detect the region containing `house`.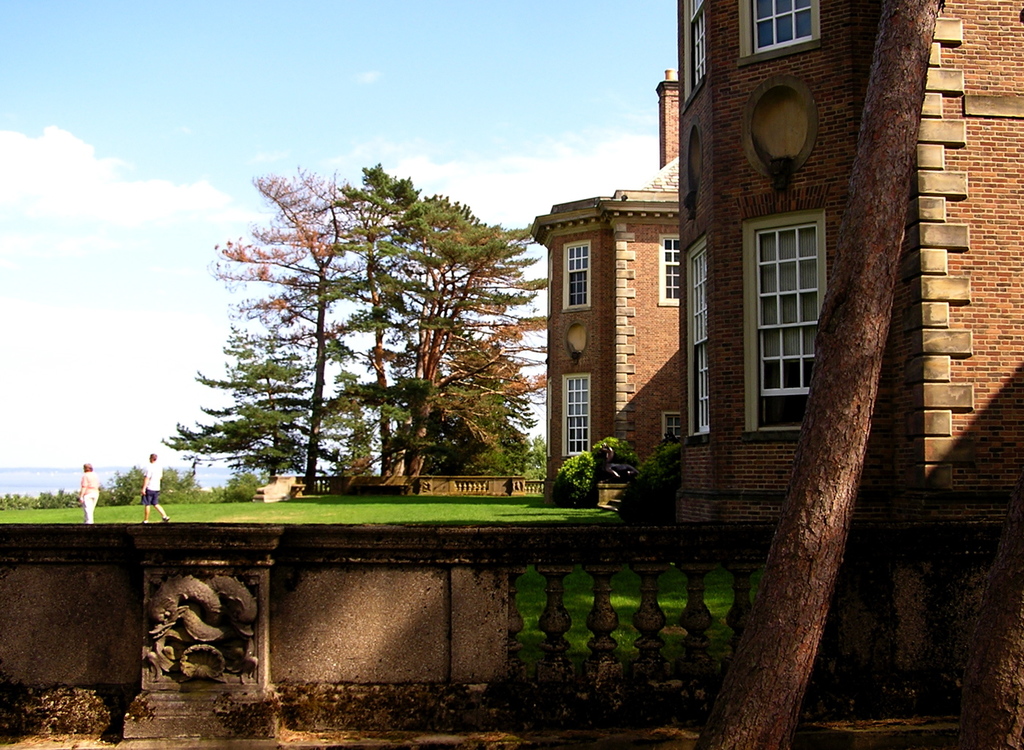
530,197,680,495.
